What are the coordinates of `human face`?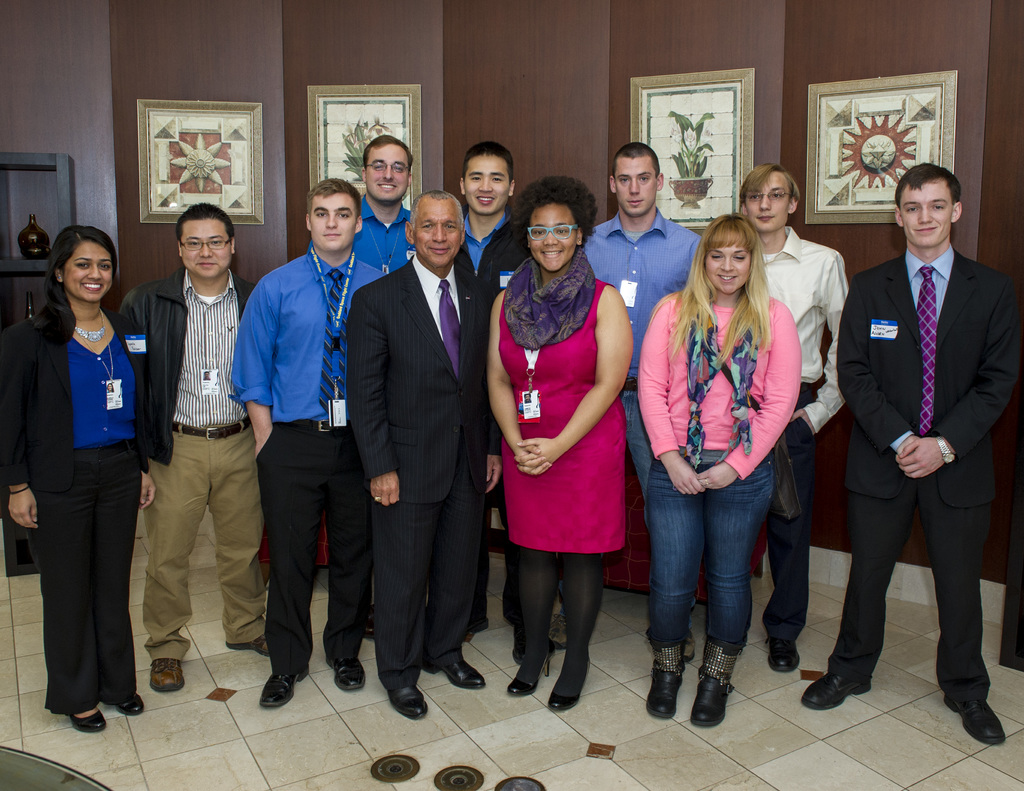
pyautogui.locateOnScreen(708, 236, 749, 288).
